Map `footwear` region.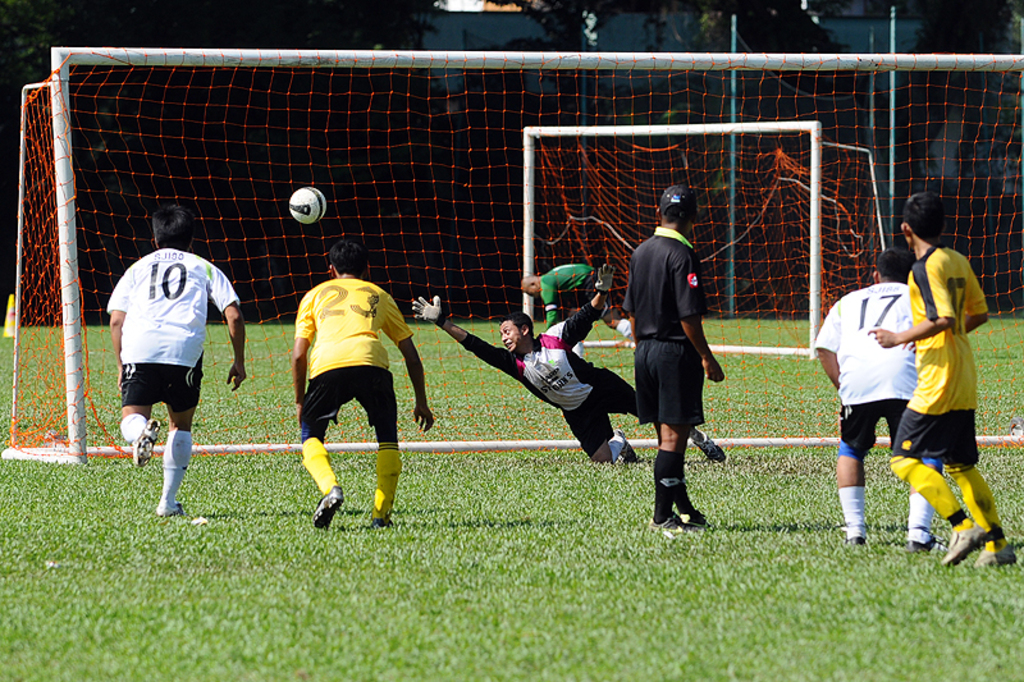
Mapped to select_region(910, 532, 943, 550).
